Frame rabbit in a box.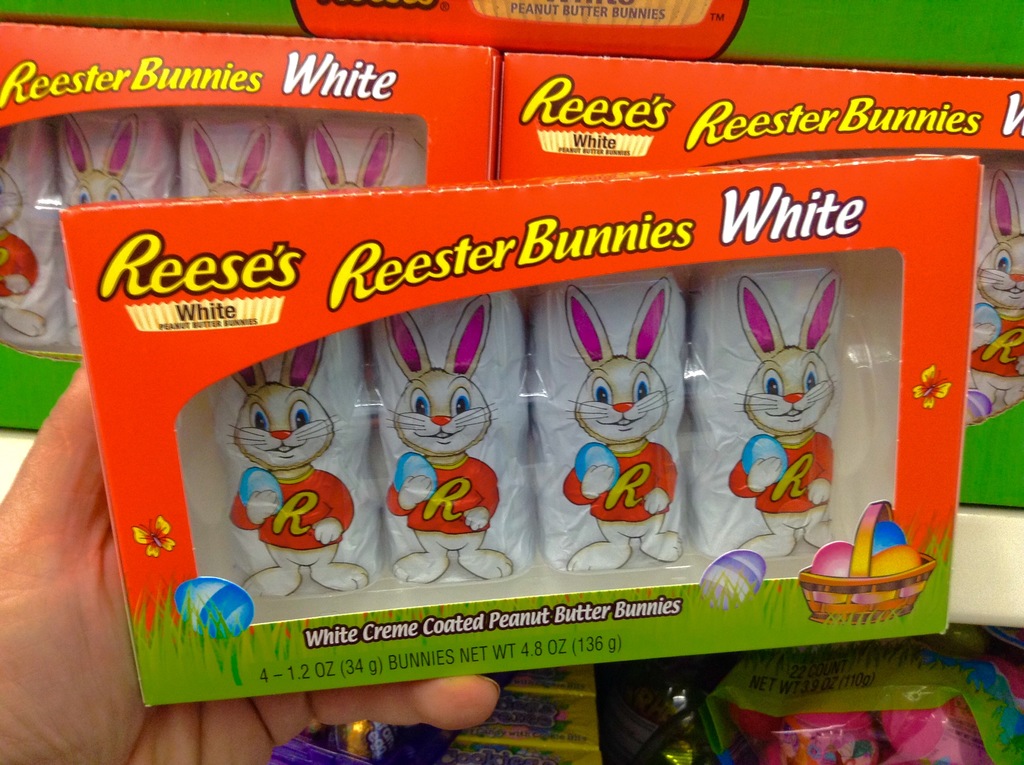
(309,118,394,192).
